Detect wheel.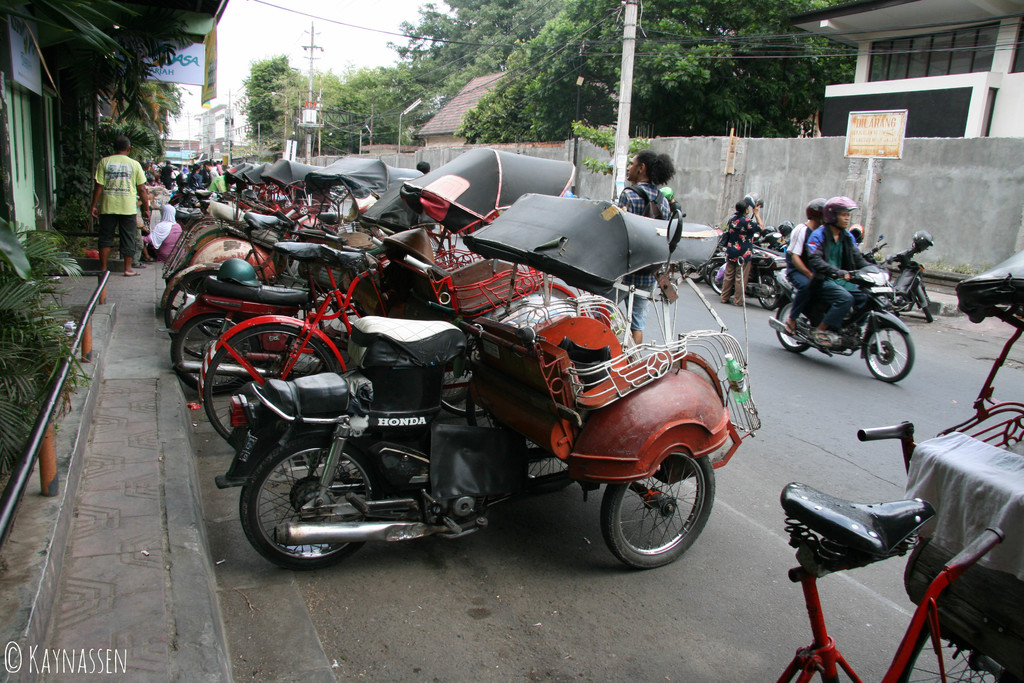
Detected at Rect(194, 322, 335, 452).
